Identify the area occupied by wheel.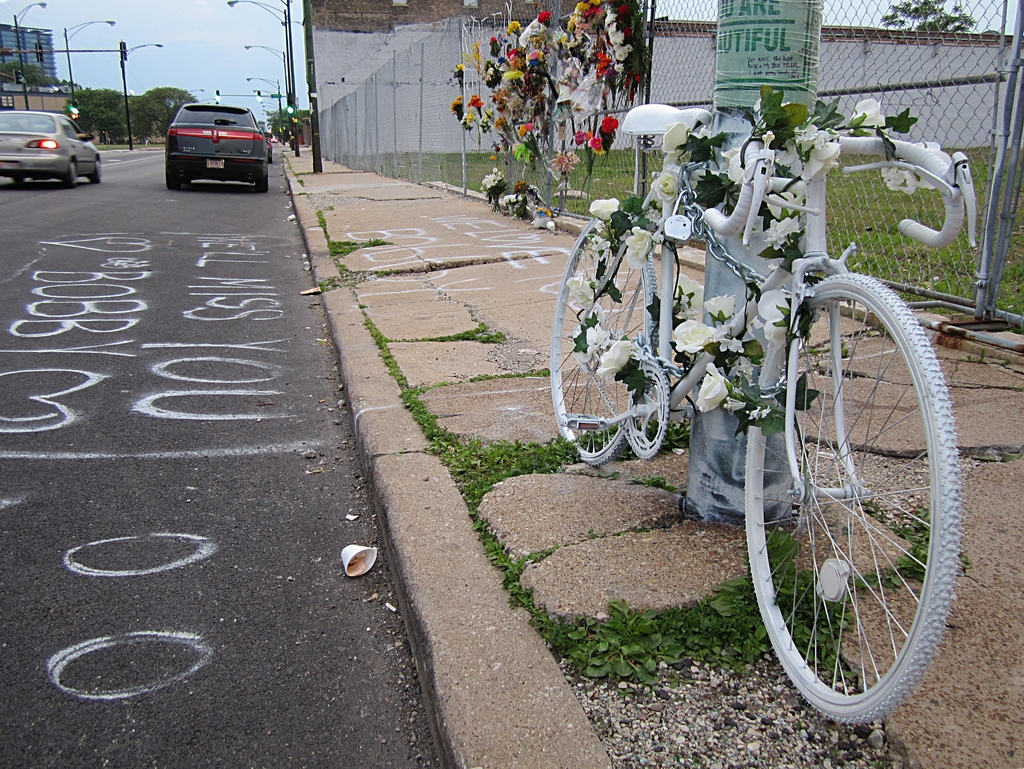
Area: 92, 159, 102, 182.
